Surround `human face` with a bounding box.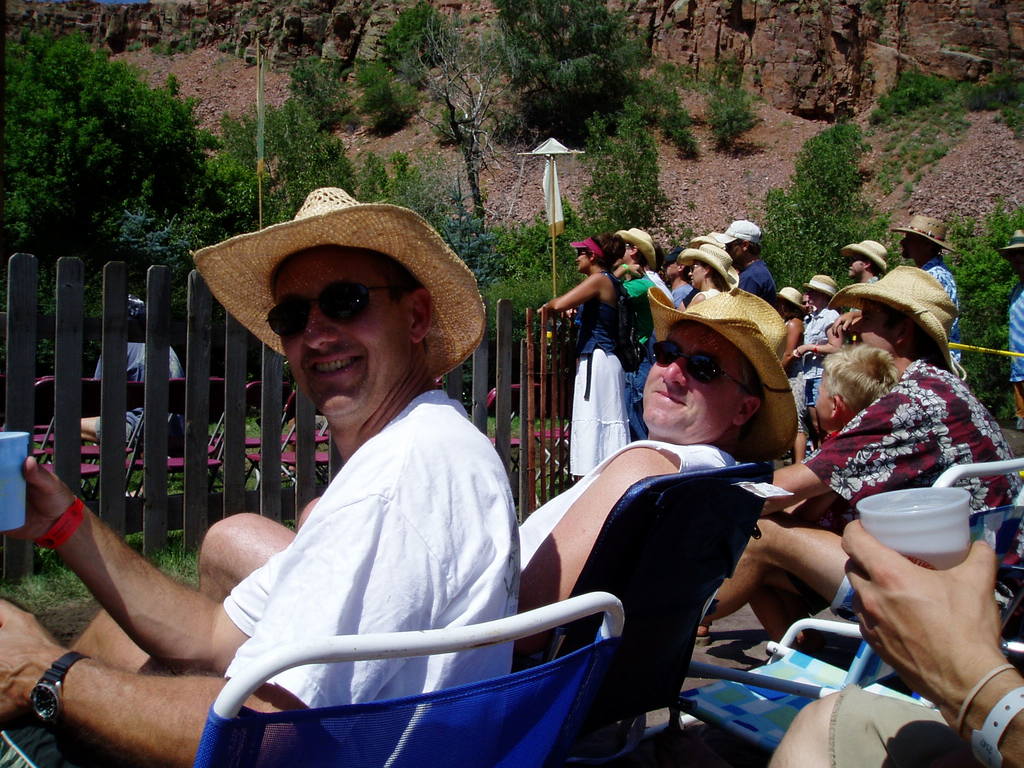
x1=900 y1=229 x2=924 y2=258.
